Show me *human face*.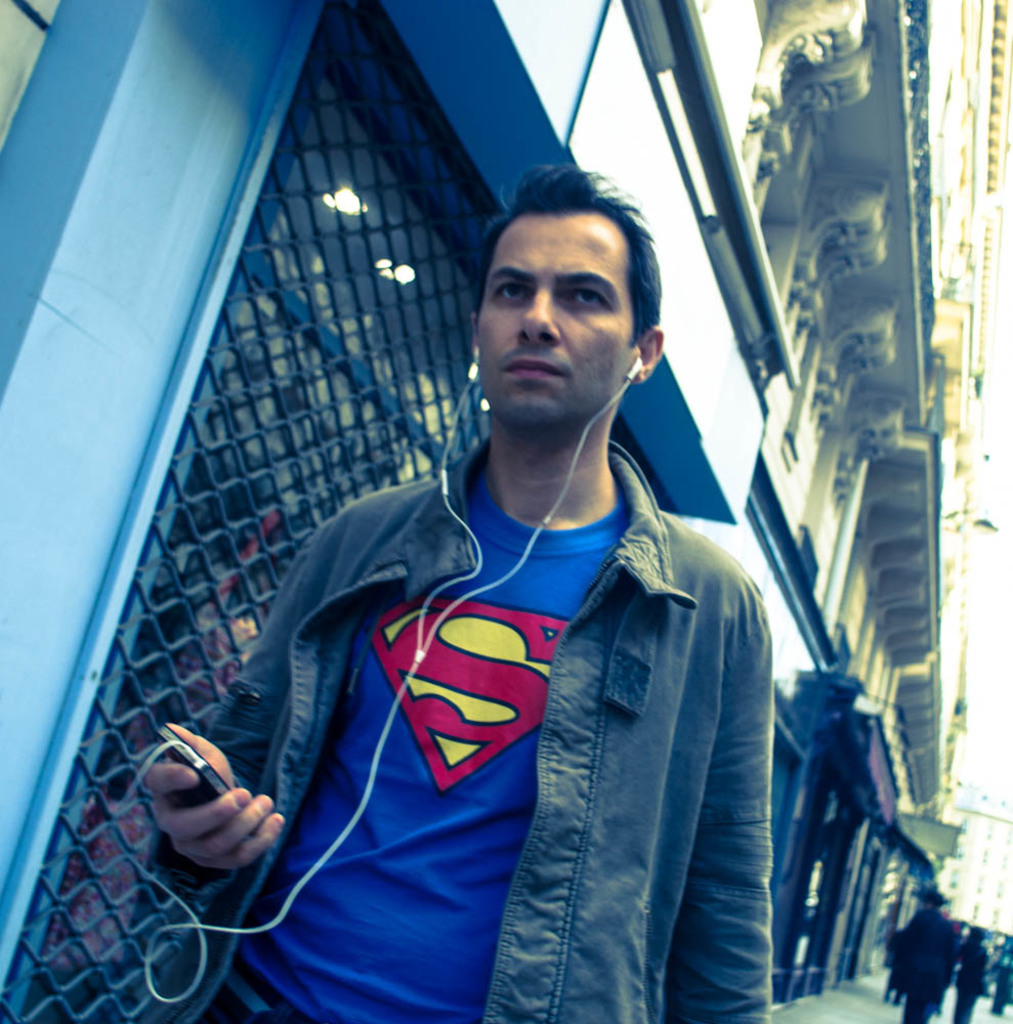
*human face* is here: 475, 206, 639, 423.
